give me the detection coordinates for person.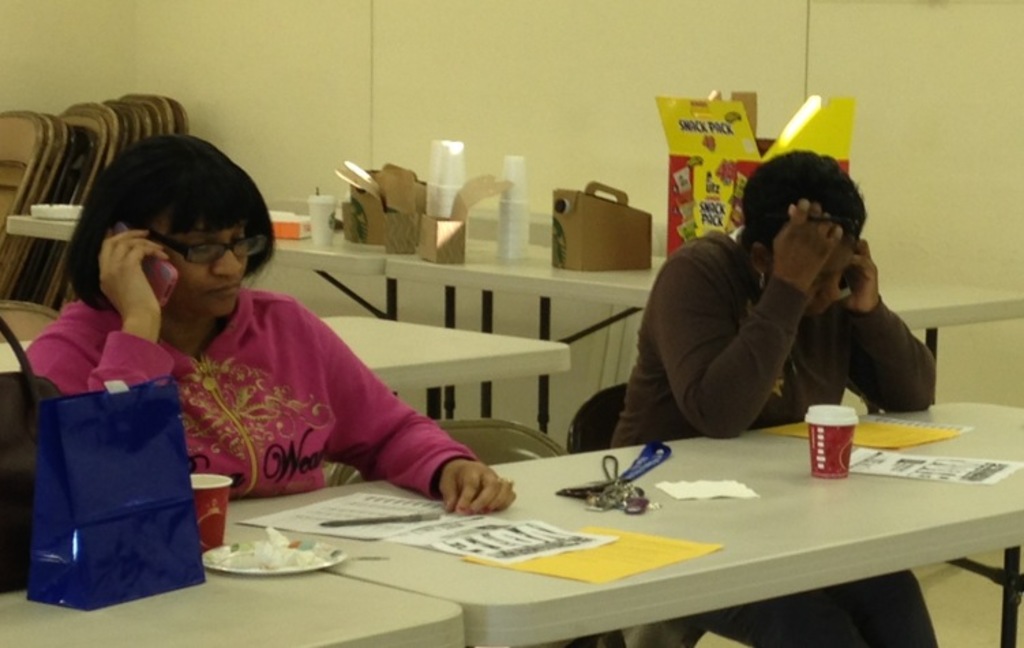
65,142,510,555.
